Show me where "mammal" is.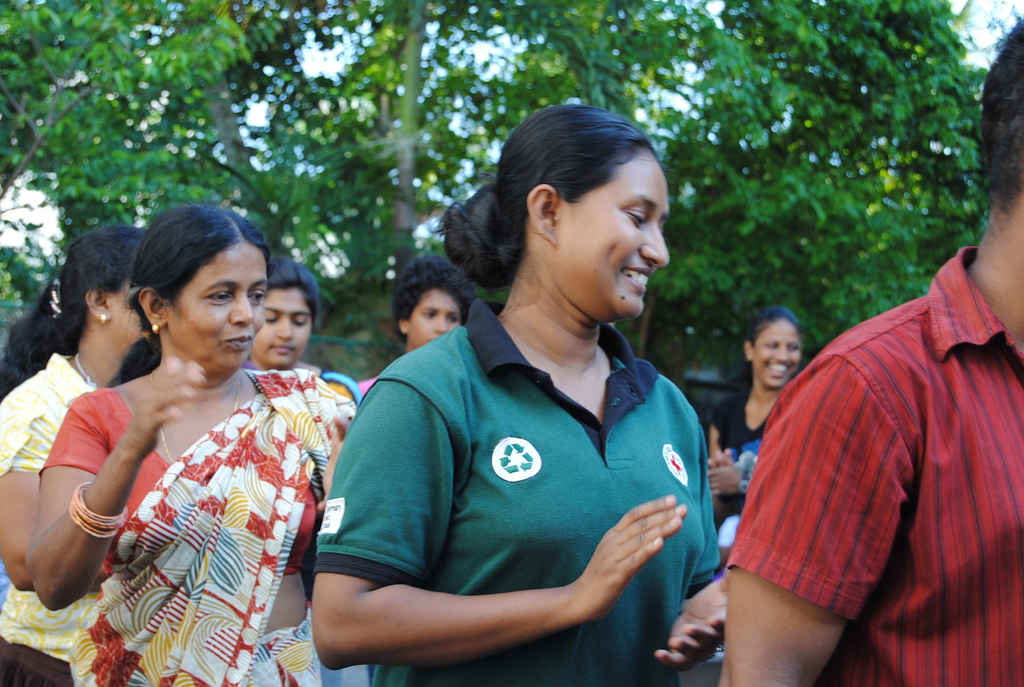
"mammal" is at BBox(717, 6, 1023, 686).
